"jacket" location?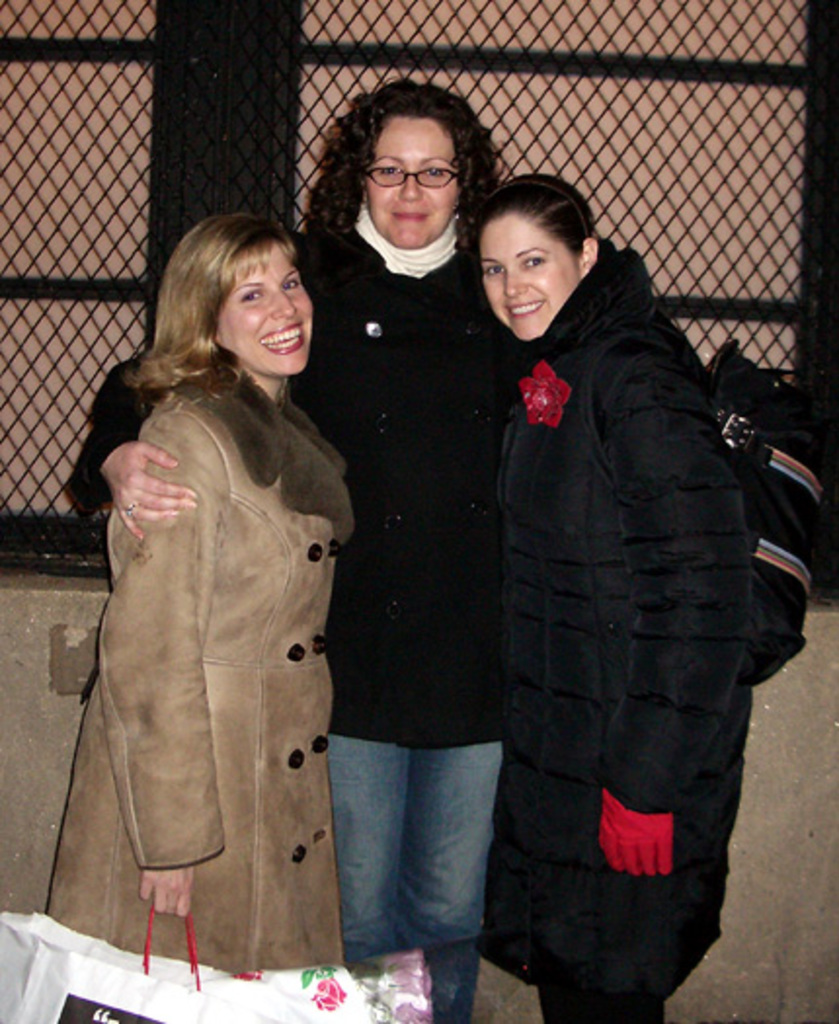
[353, 162, 755, 903]
